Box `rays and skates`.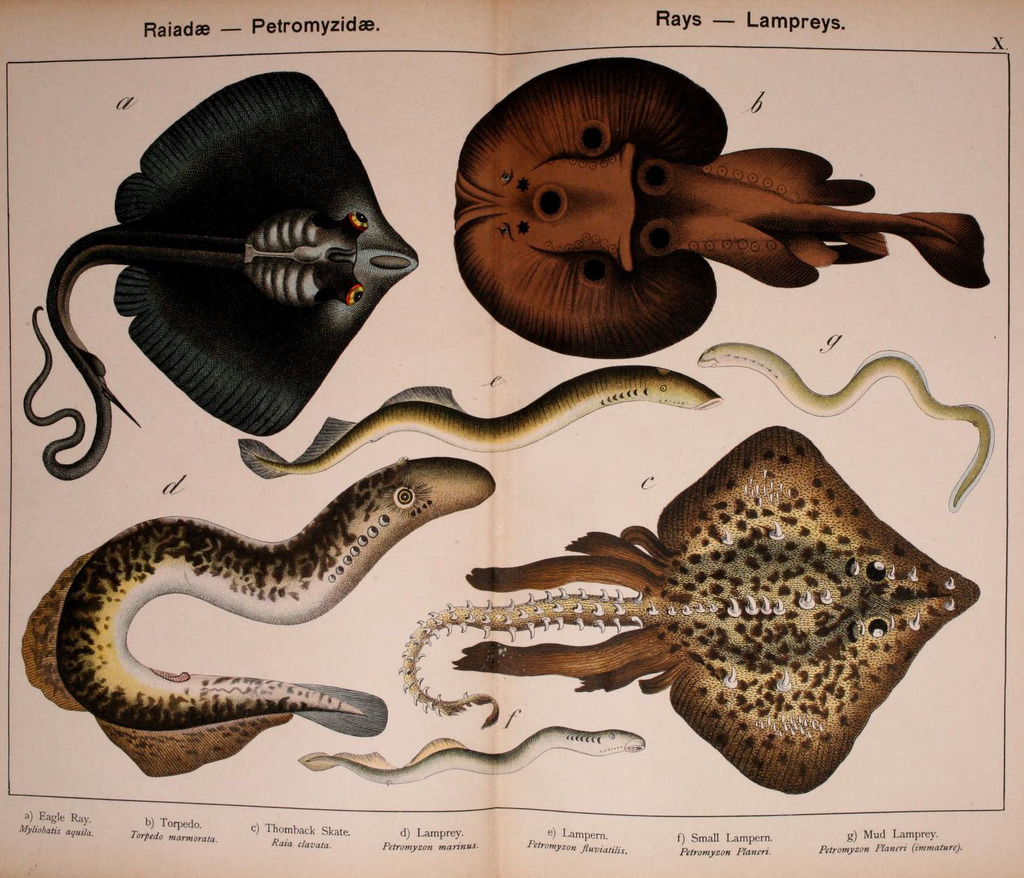
25, 75, 416, 485.
